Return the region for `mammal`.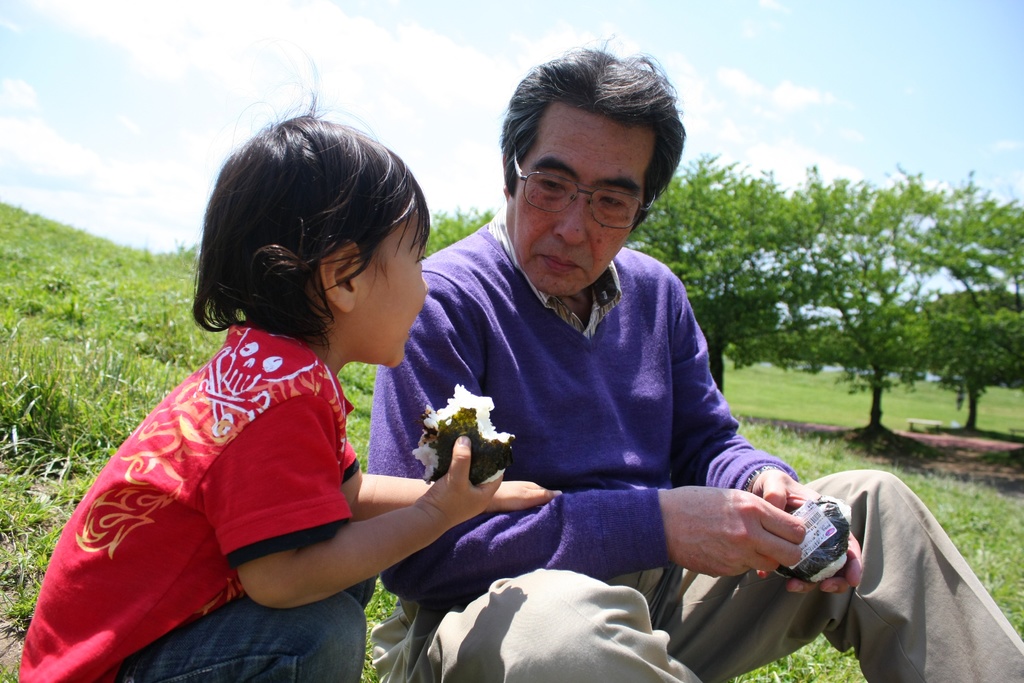
<bbox>367, 27, 1023, 682</bbox>.
